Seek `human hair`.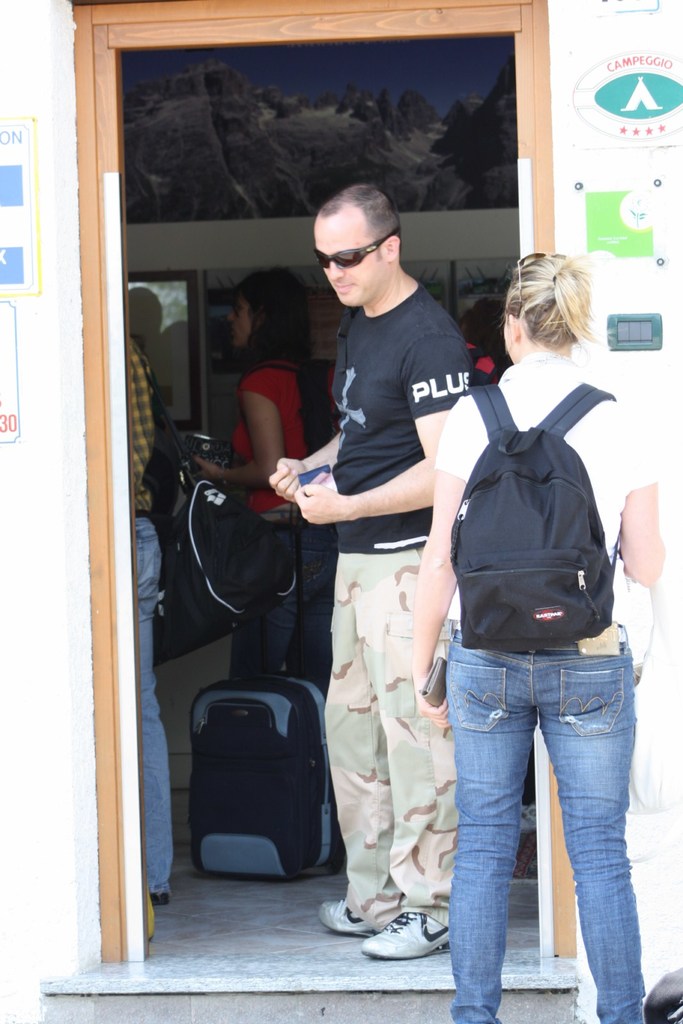
[x1=498, y1=251, x2=615, y2=374].
